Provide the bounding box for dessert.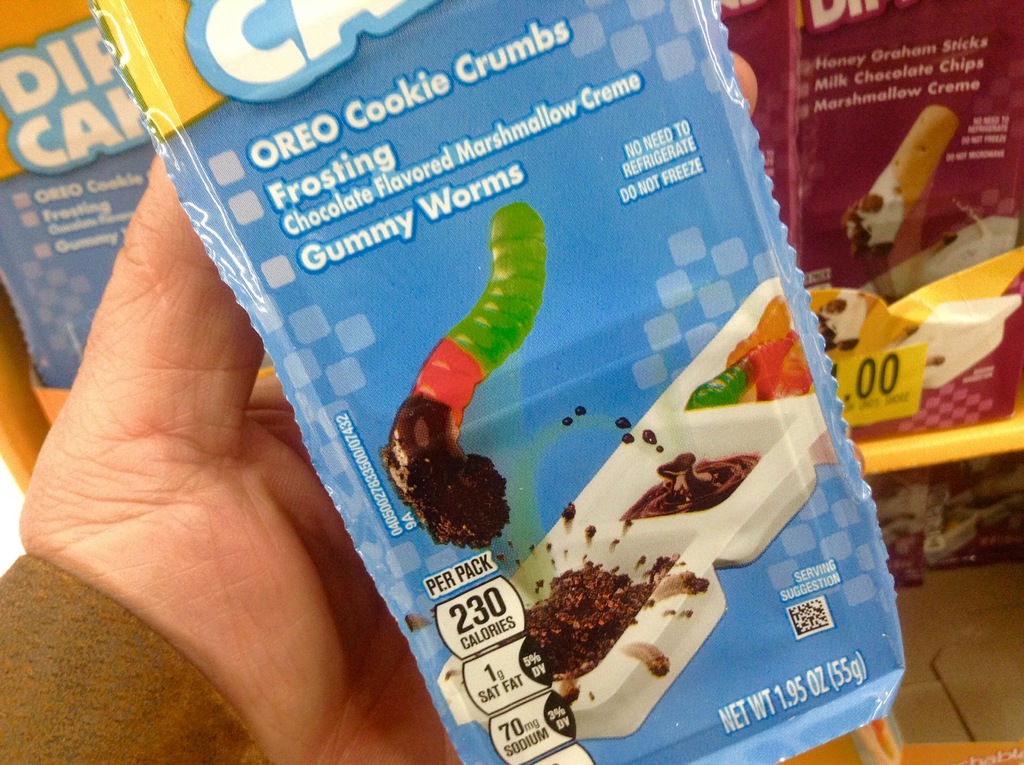
[left=684, top=296, right=818, bottom=408].
